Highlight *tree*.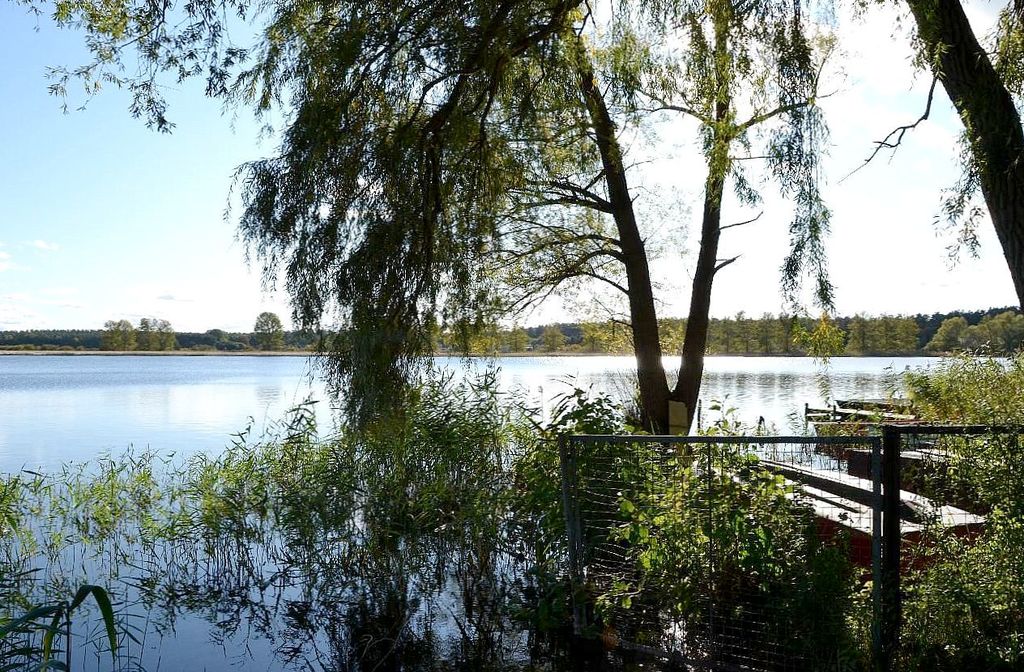
Highlighted region: 18 0 826 456.
